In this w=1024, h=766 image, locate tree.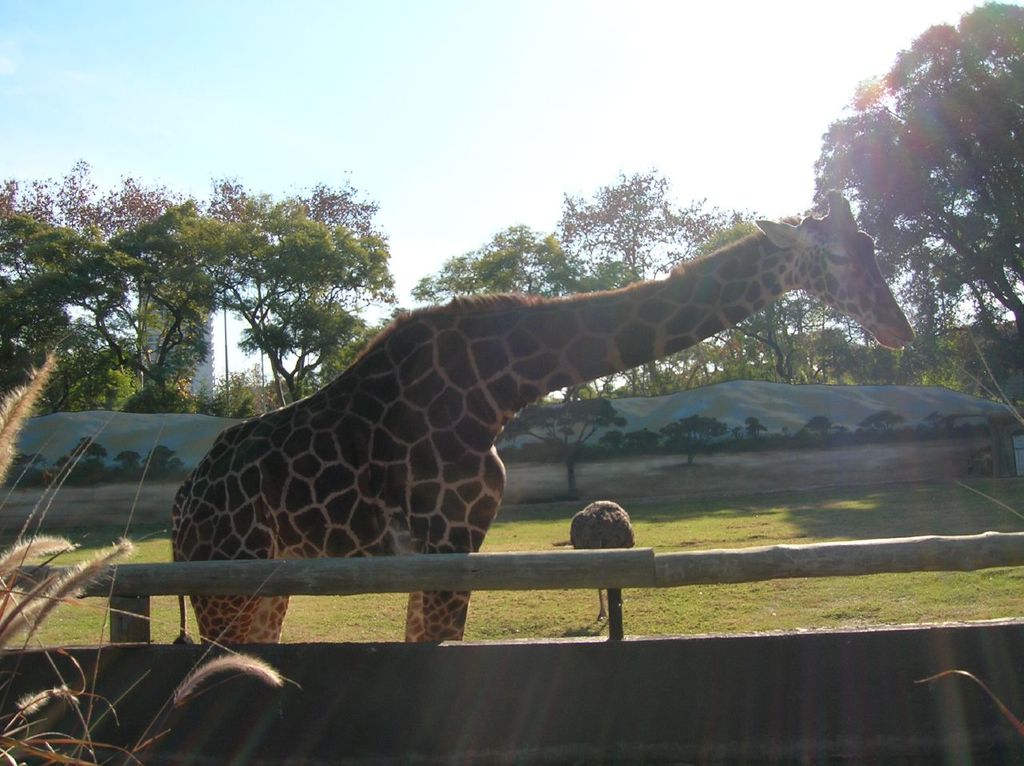
Bounding box: <bbox>210, 202, 390, 409</bbox>.
